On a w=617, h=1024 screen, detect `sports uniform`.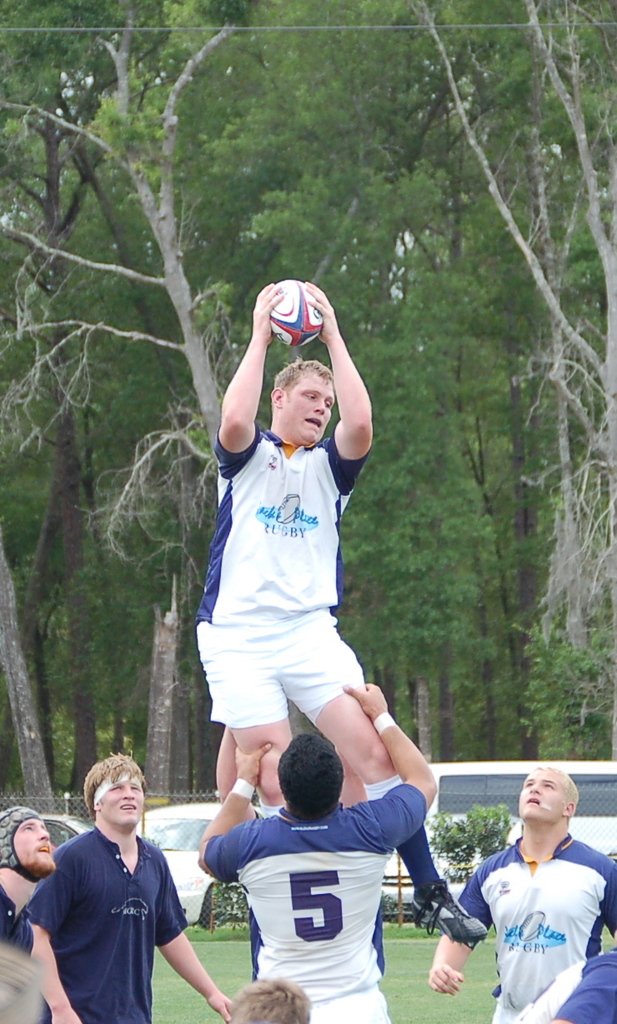
183, 404, 387, 737.
